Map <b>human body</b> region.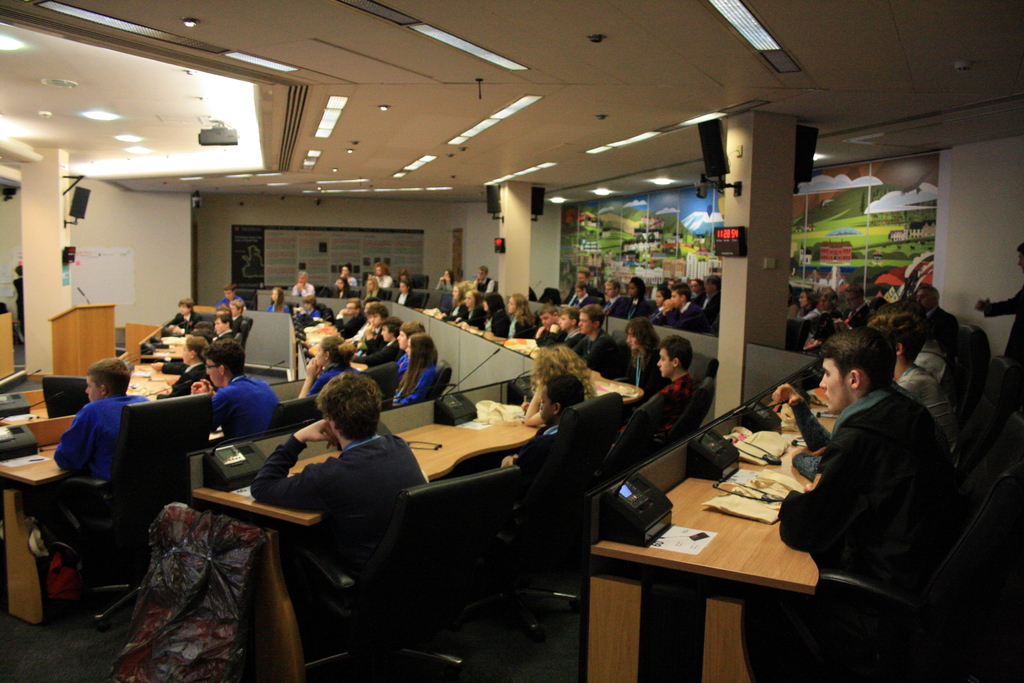
Mapped to 296 334 353 402.
